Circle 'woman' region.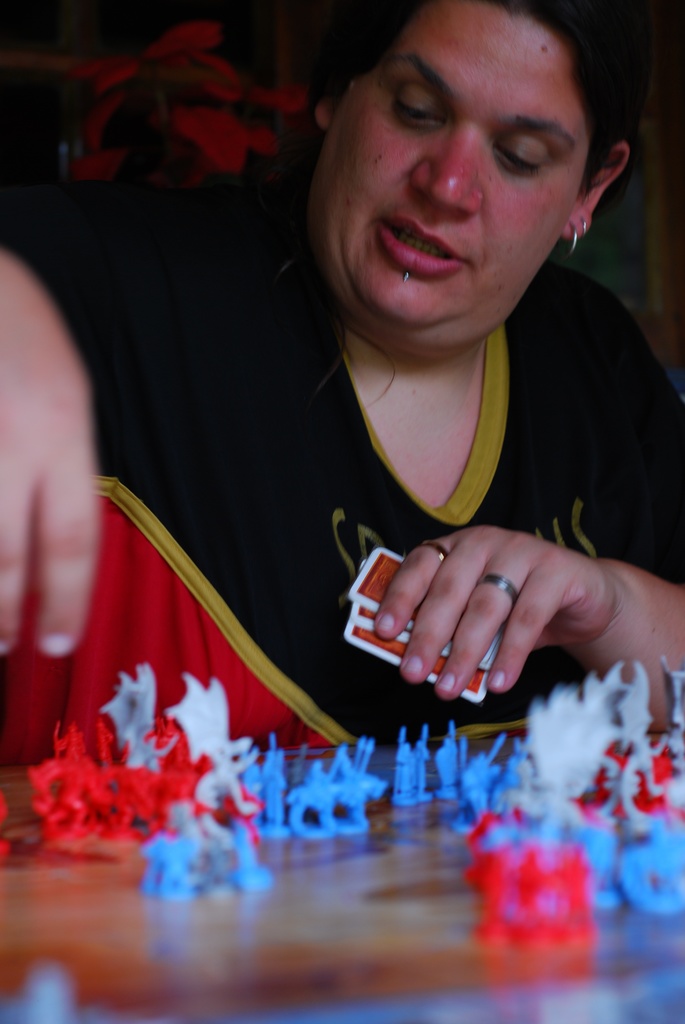
Region: rect(137, 0, 656, 767).
